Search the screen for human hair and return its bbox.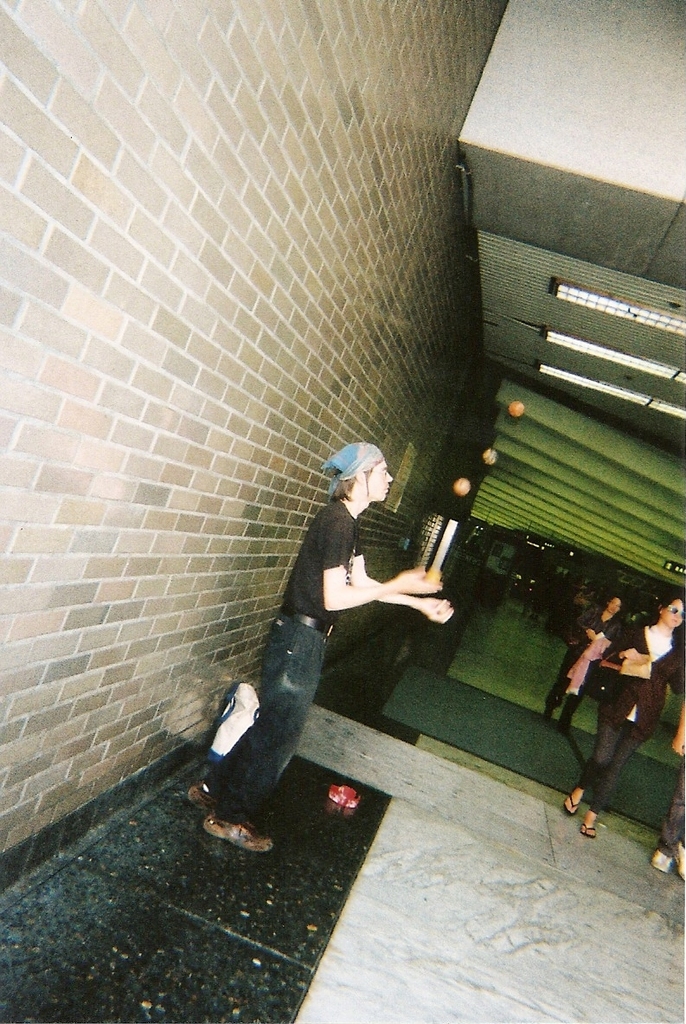
Found: l=329, t=455, r=383, b=501.
